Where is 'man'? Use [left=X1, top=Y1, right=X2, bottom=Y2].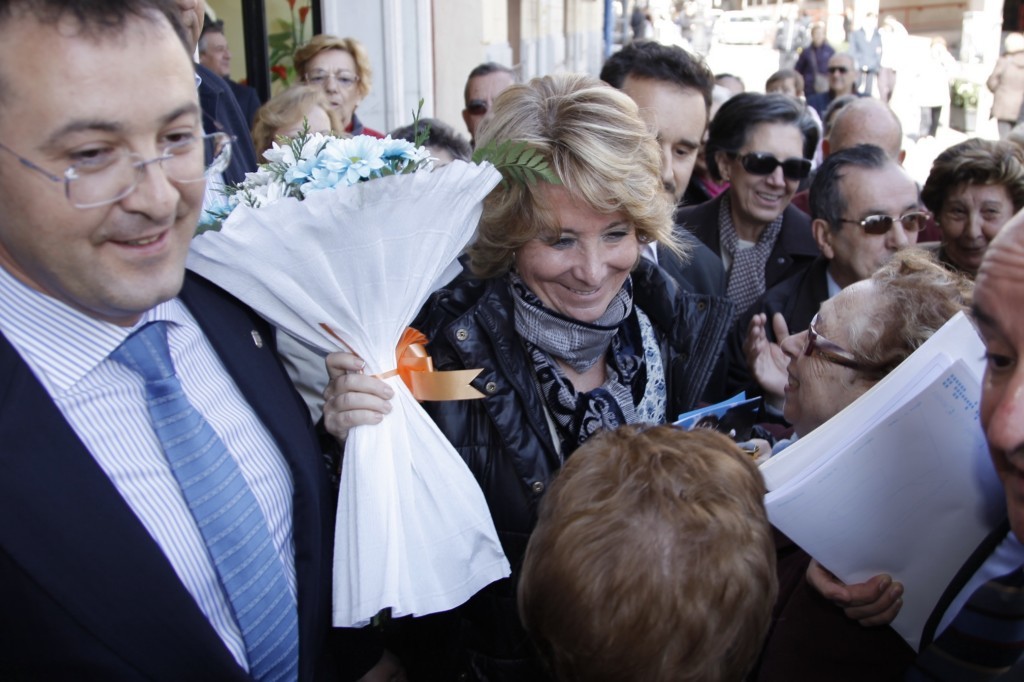
[left=723, top=142, right=925, bottom=406].
